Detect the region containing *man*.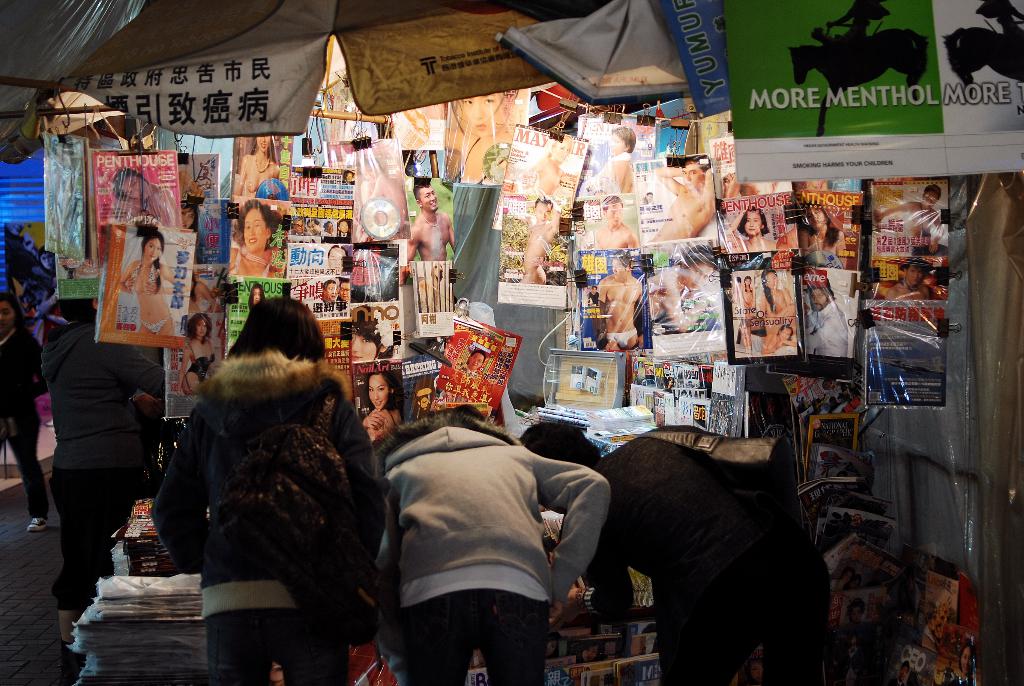
{"left": 405, "top": 178, "right": 455, "bottom": 260}.
